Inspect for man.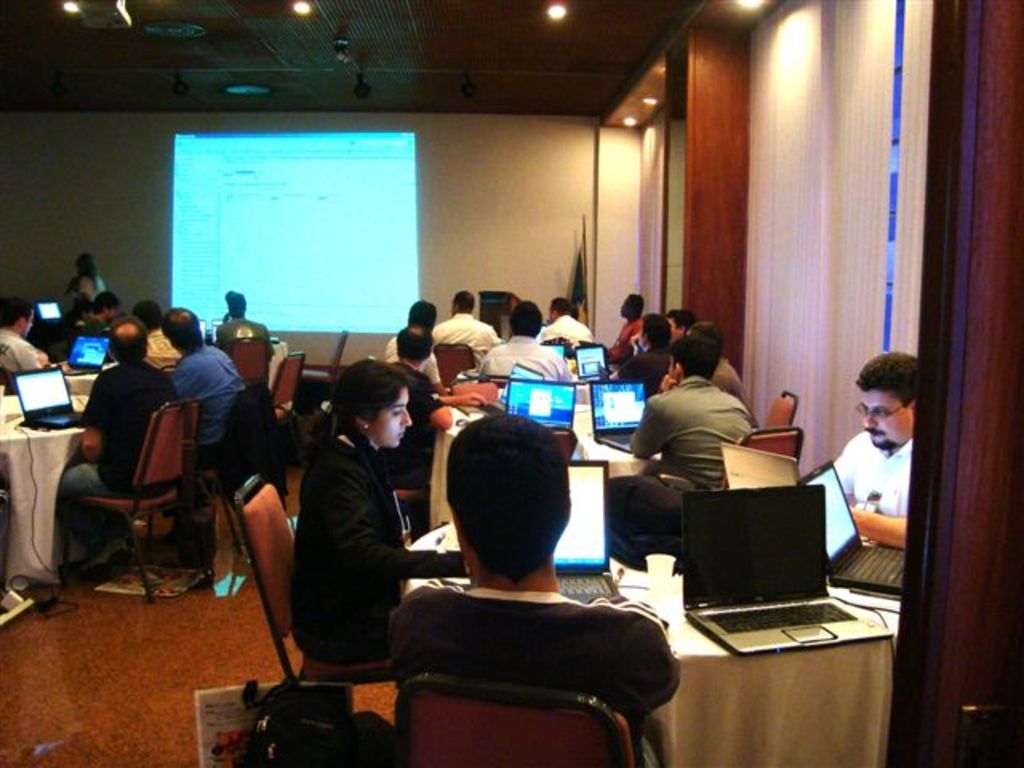
Inspection: [x1=627, y1=312, x2=672, y2=384].
